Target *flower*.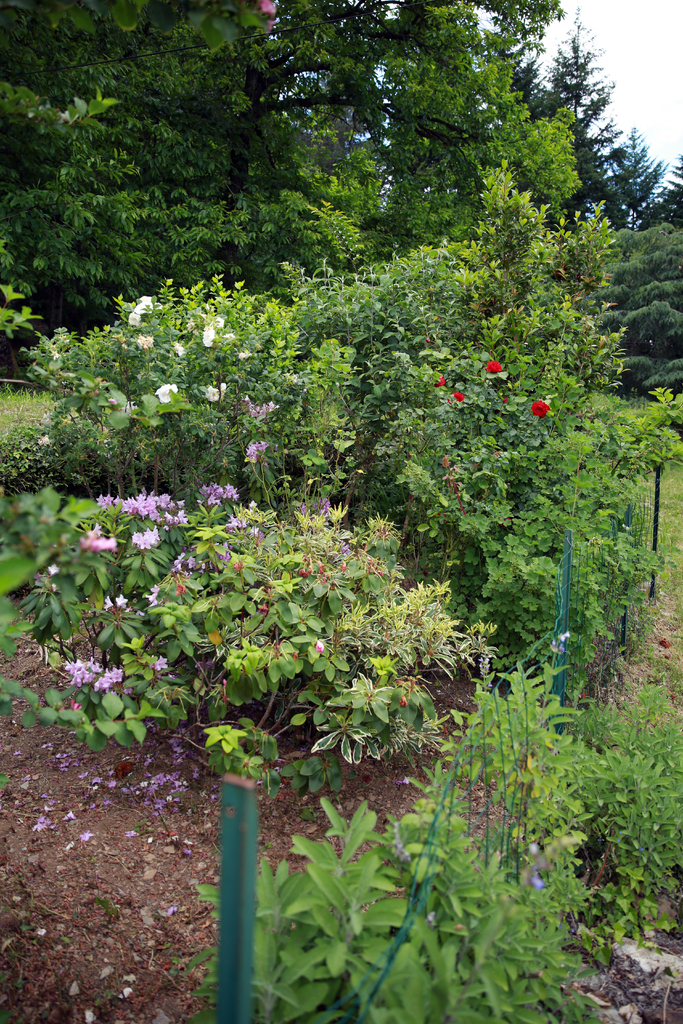
Target region: pyautogui.locateOnScreen(437, 378, 444, 388).
